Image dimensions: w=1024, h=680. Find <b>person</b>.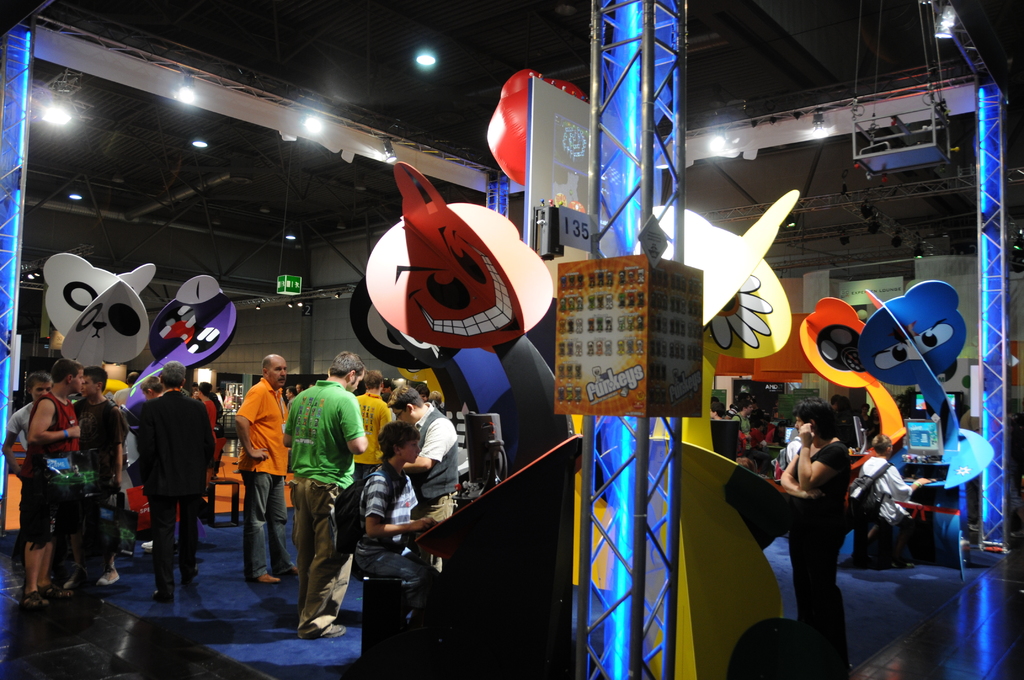
rect(358, 370, 389, 492).
